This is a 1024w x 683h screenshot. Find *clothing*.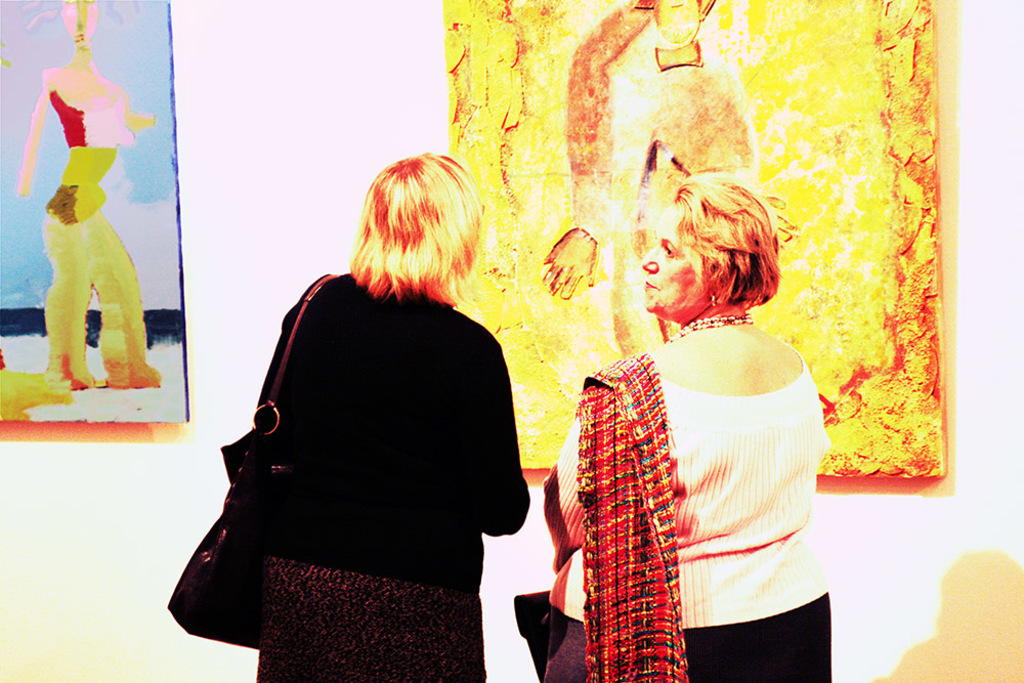
Bounding box: [41, 89, 148, 383].
